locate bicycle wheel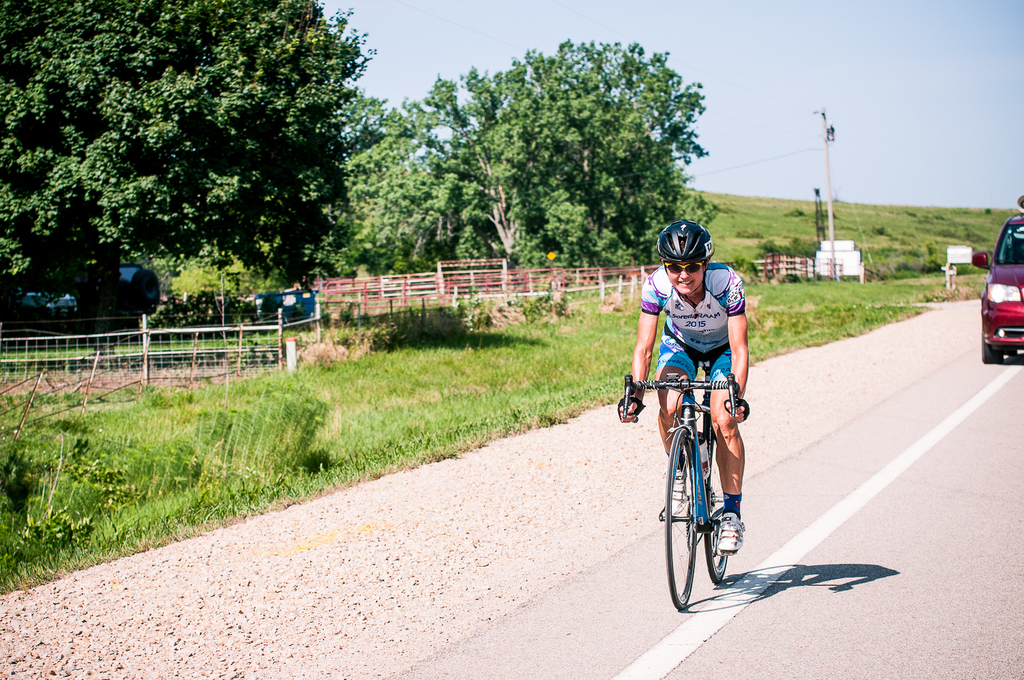
<bbox>703, 440, 728, 586</bbox>
